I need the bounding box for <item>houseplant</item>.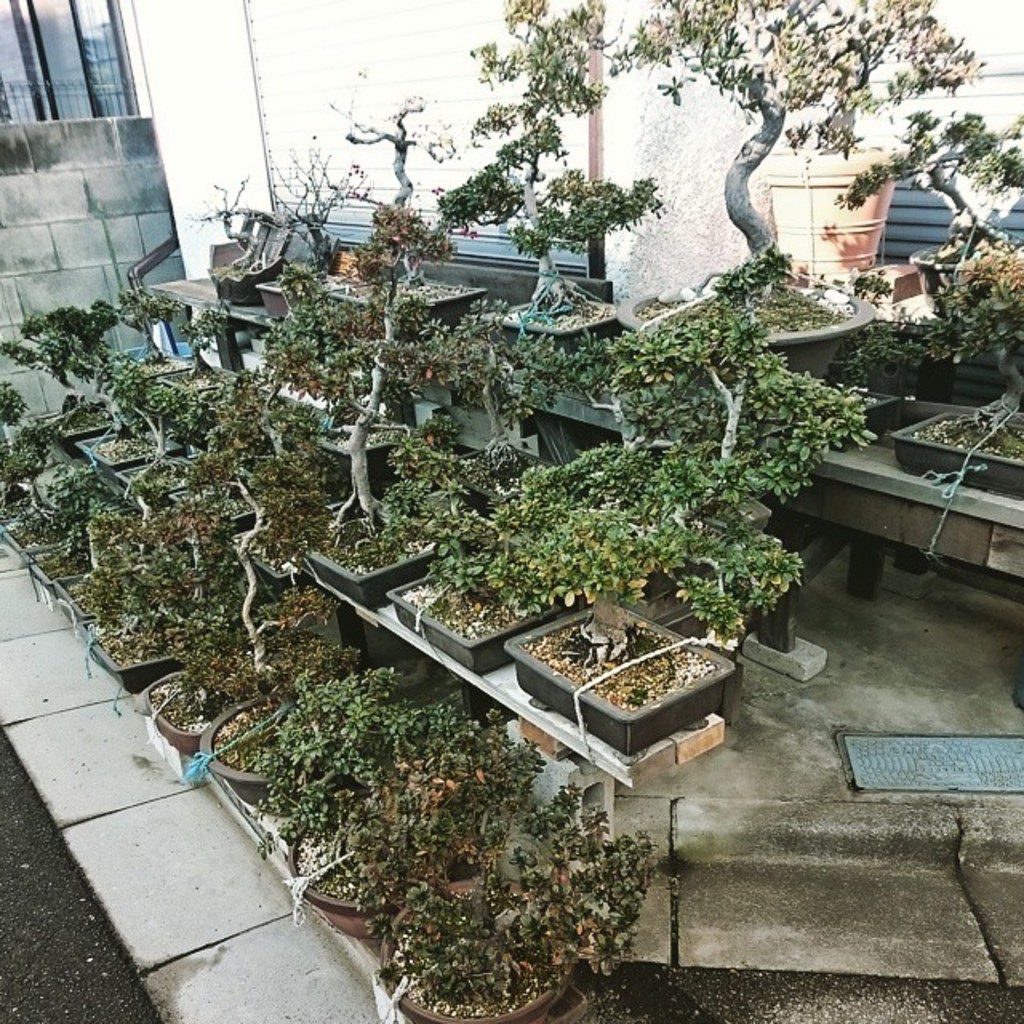
Here it is: [left=472, top=0, right=645, bottom=387].
